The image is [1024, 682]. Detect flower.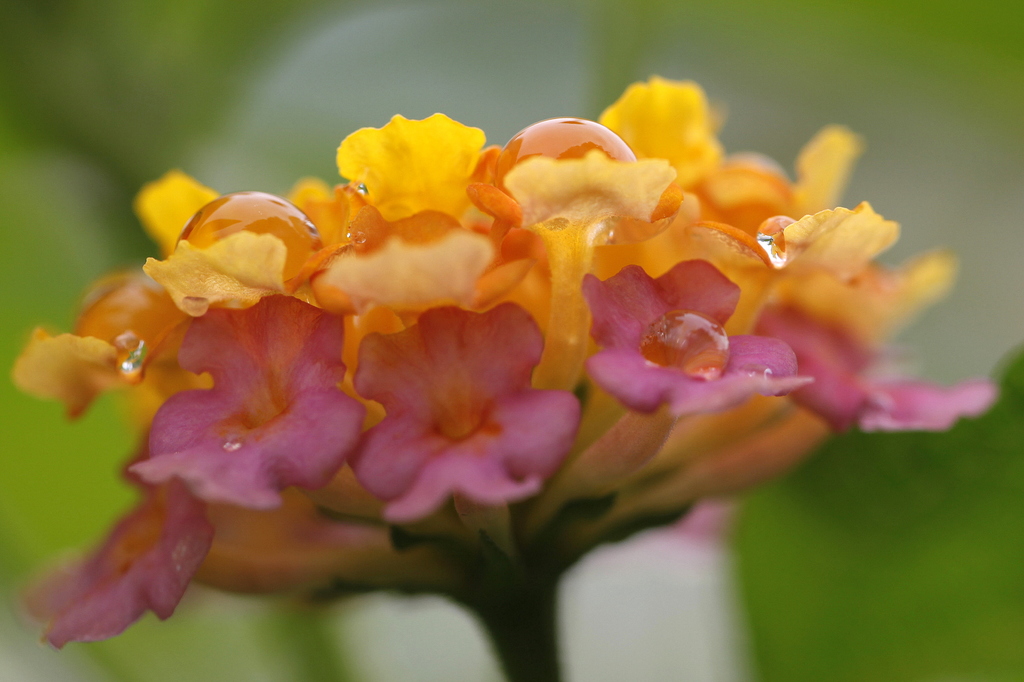
Detection: {"left": 57, "top": 68, "right": 933, "bottom": 613}.
